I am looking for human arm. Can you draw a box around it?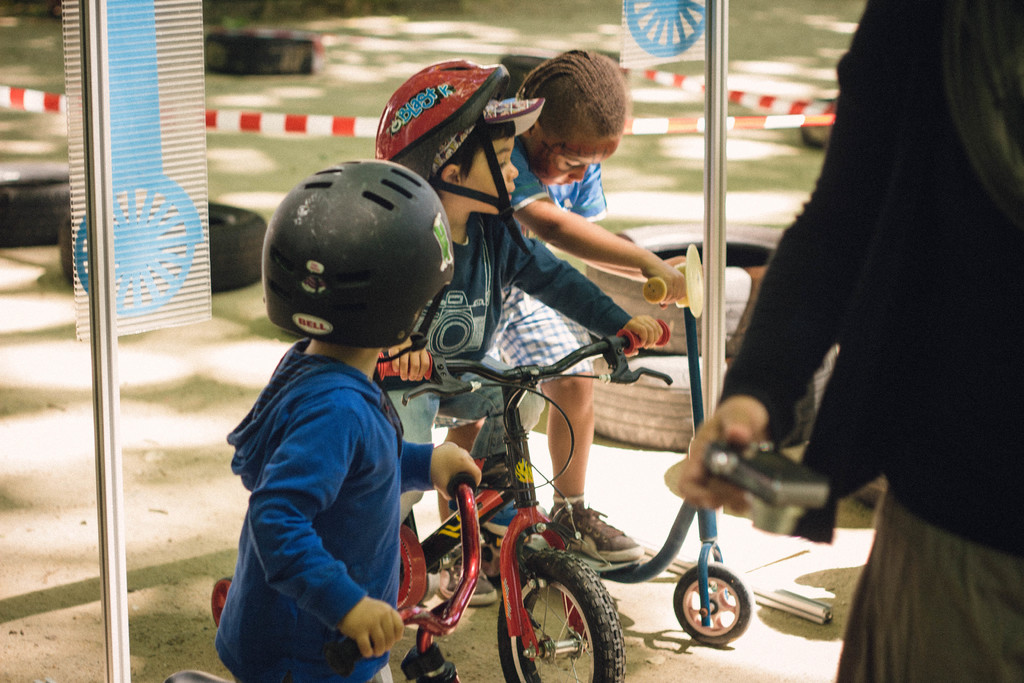
Sure, the bounding box is [x1=657, y1=0, x2=920, y2=520].
